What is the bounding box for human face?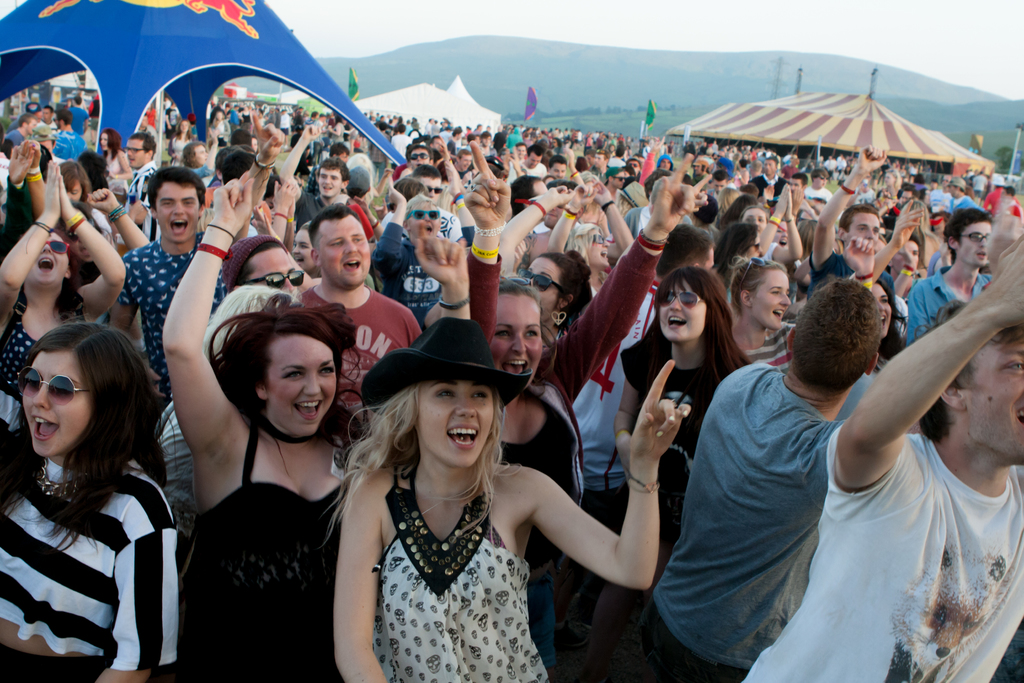
x1=312 y1=210 x2=369 y2=291.
